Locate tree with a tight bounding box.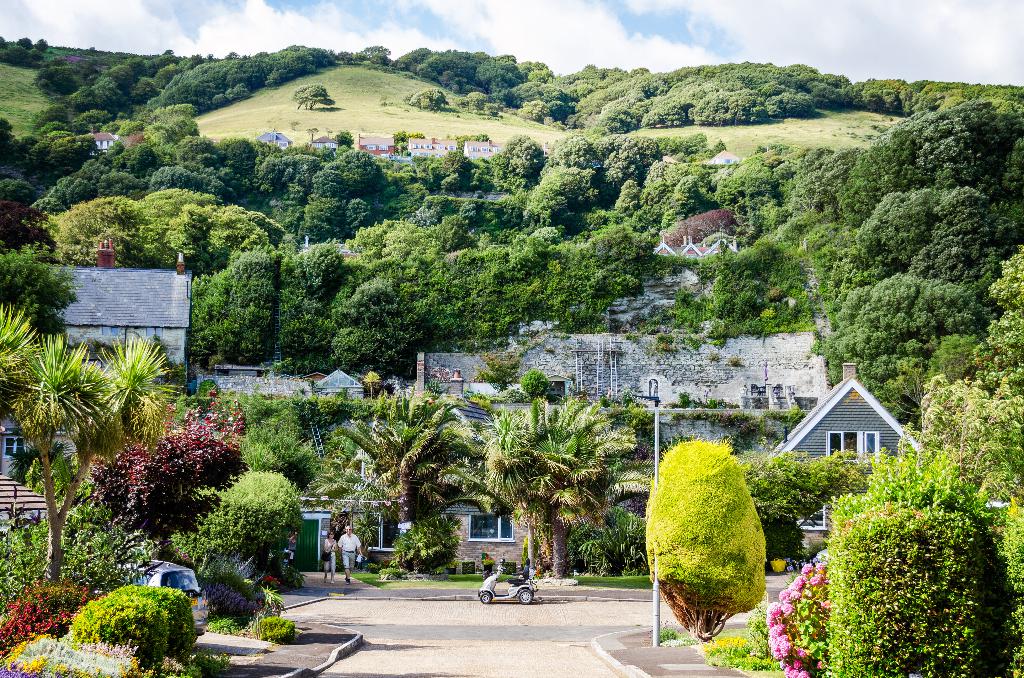
(334,381,492,569).
